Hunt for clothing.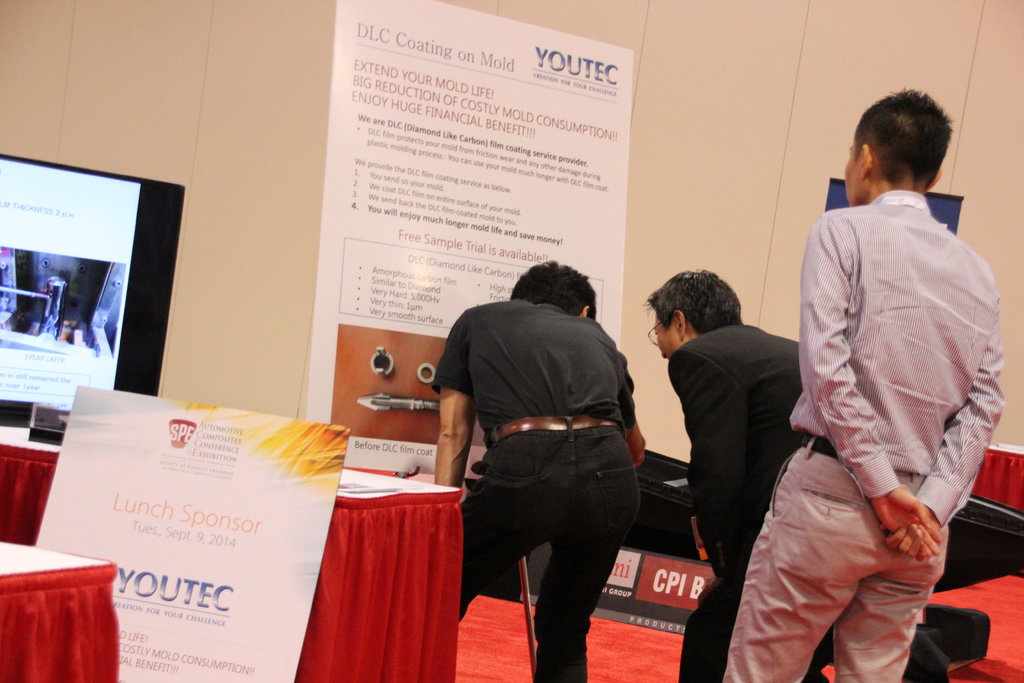
Hunted down at {"x1": 724, "y1": 189, "x2": 1005, "y2": 682}.
